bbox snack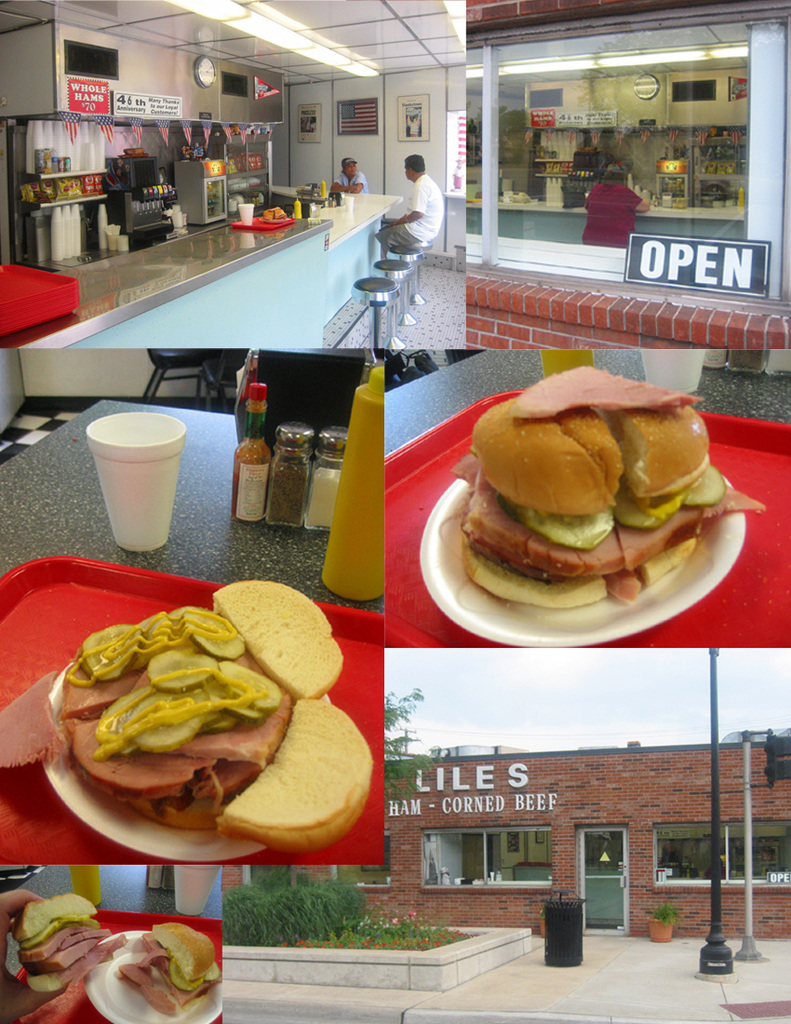
locate(0, 575, 388, 856)
